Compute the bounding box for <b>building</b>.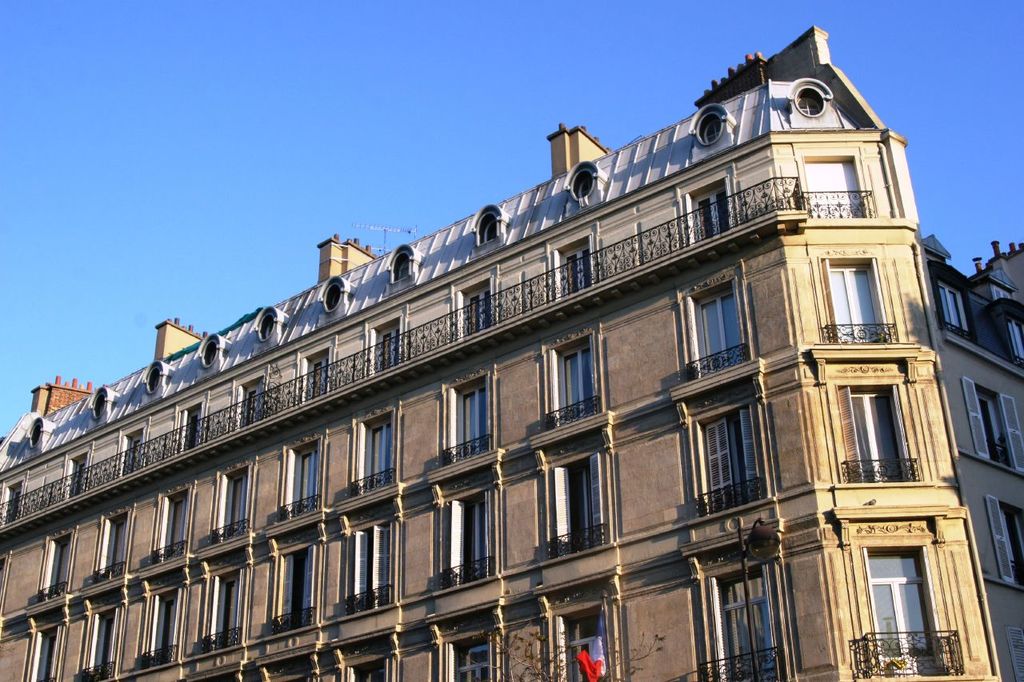
box=[921, 229, 1023, 681].
